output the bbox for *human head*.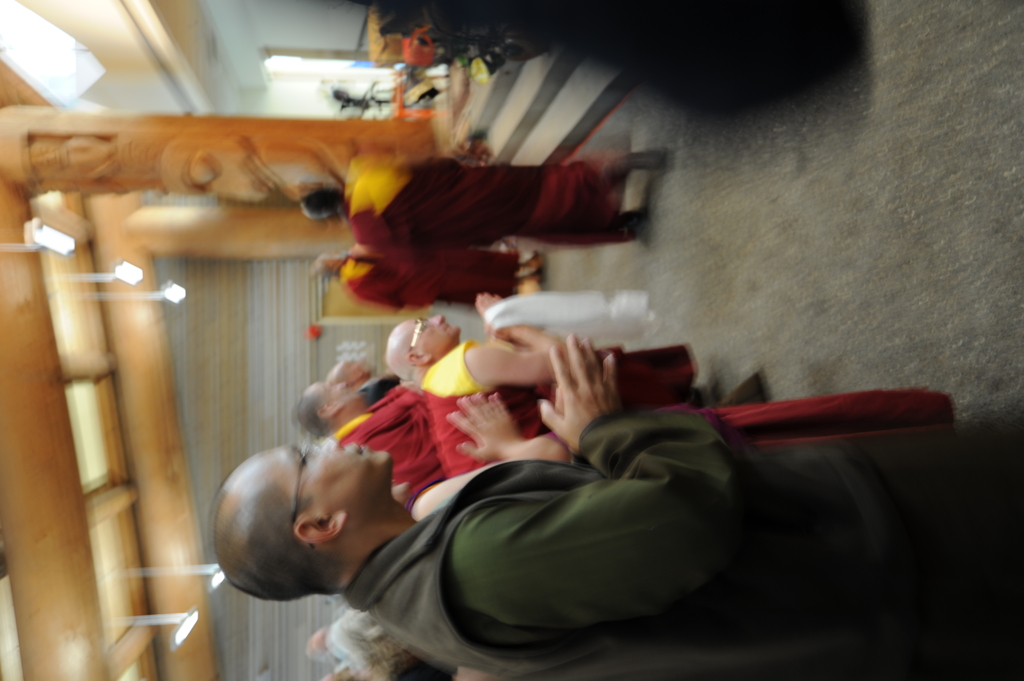
[310, 250, 343, 280].
